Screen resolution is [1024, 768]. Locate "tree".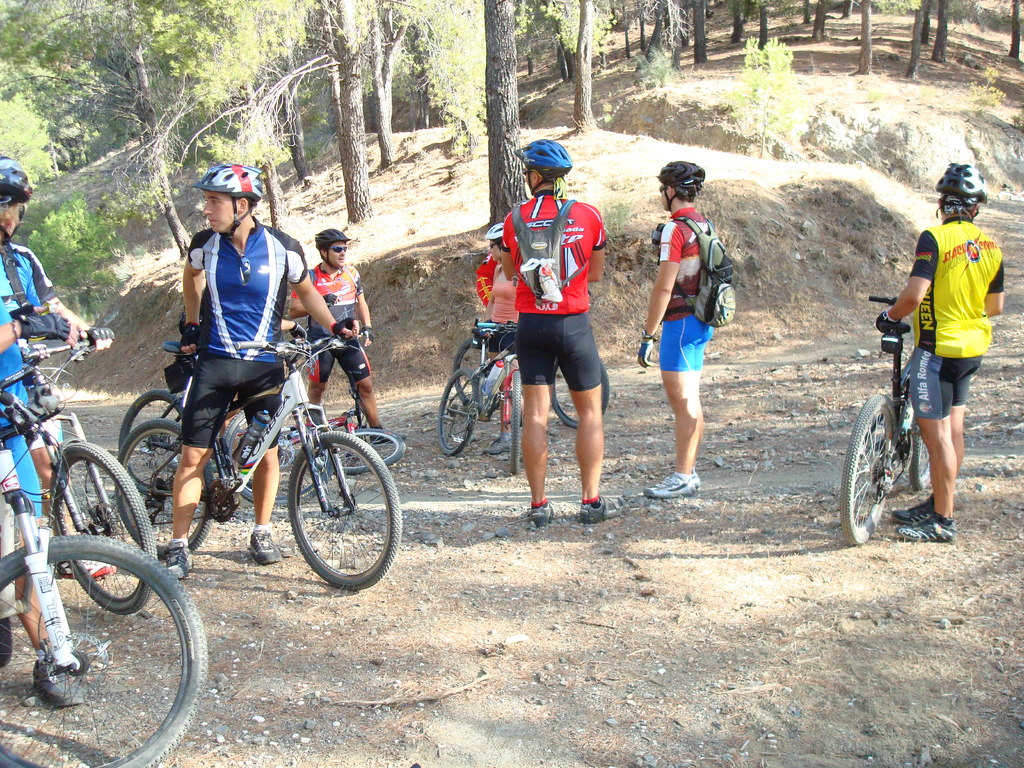
{"left": 729, "top": 0, "right": 769, "bottom": 58}.
